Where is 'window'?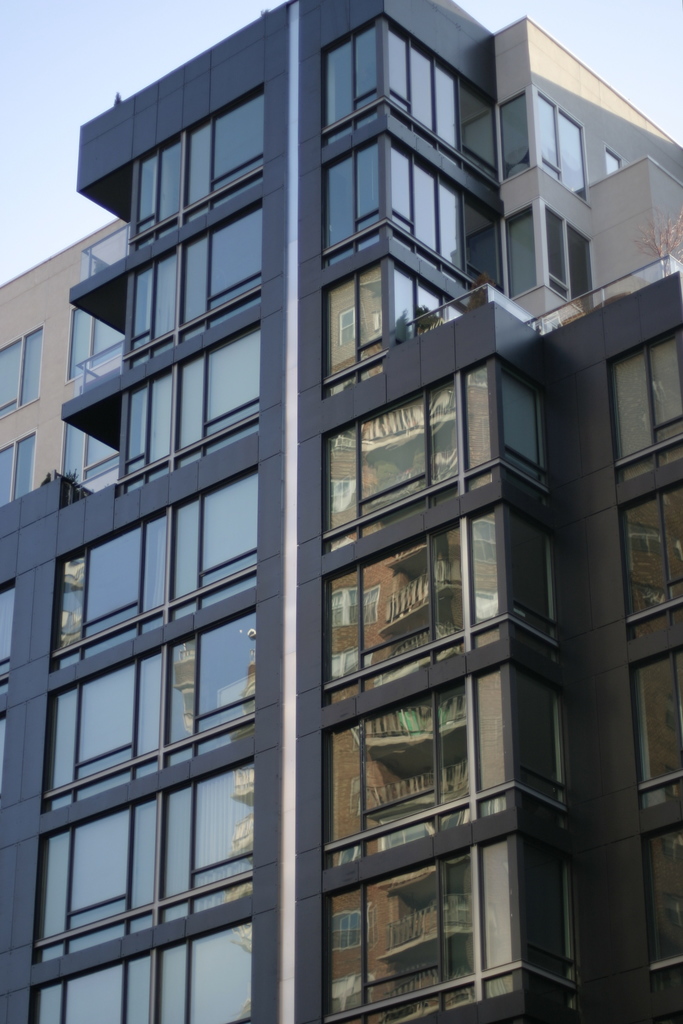
[x1=114, y1=319, x2=261, y2=492].
